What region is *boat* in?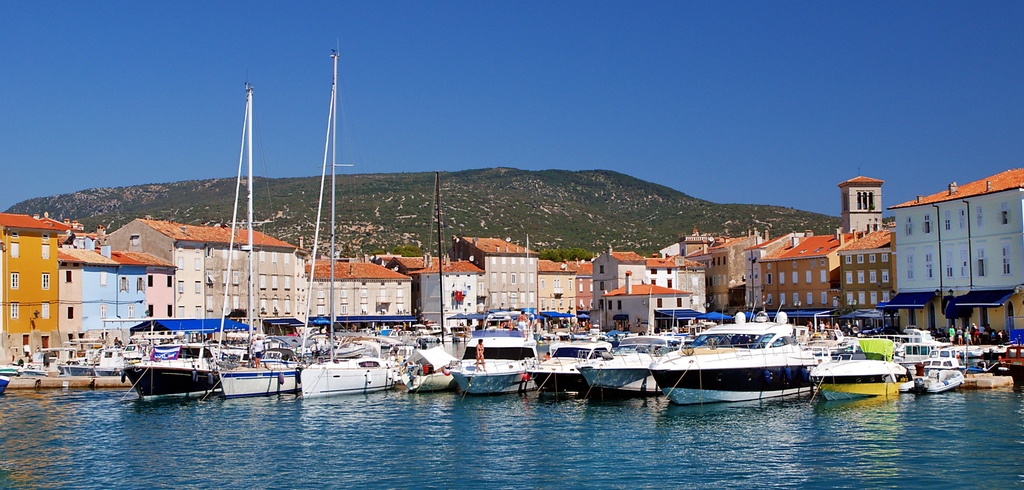
left=0, top=373, right=15, bottom=393.
